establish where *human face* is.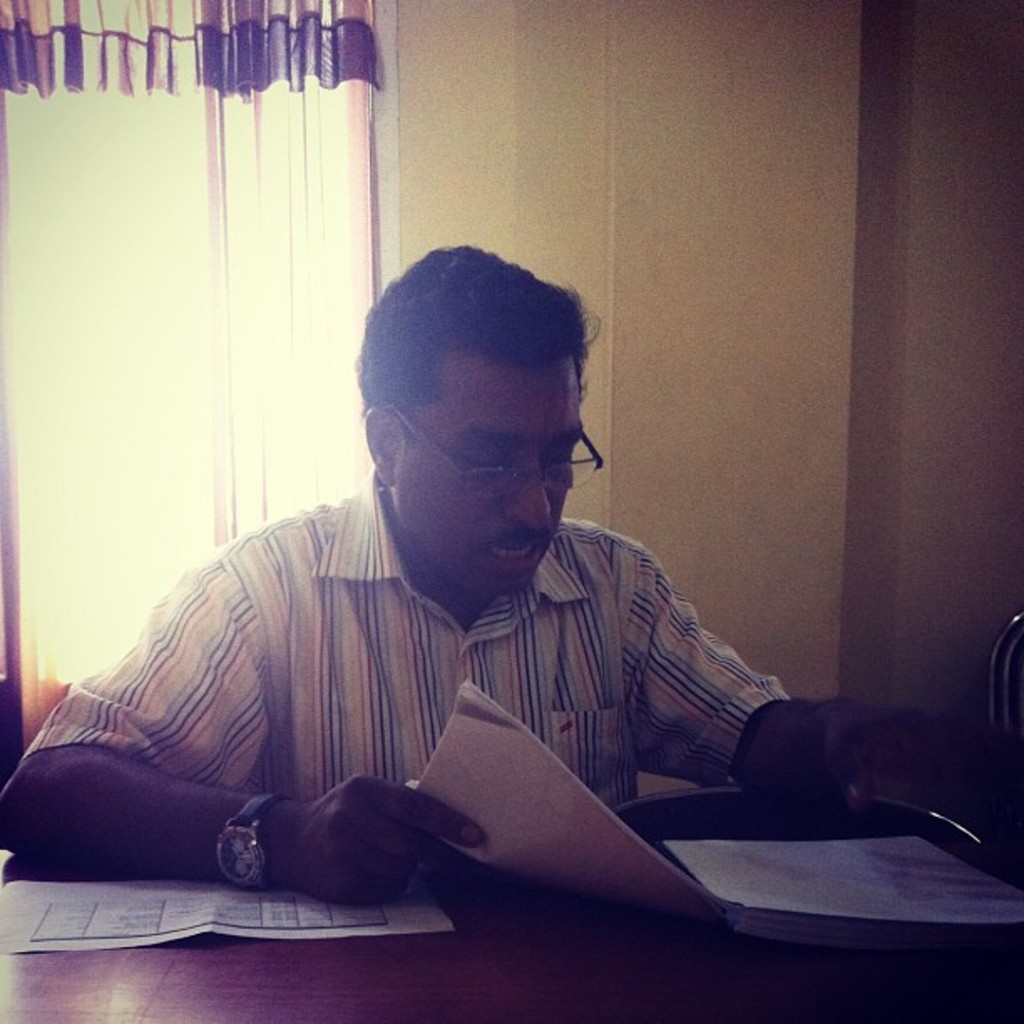
Established at box=[393, 358, 582, 591].
